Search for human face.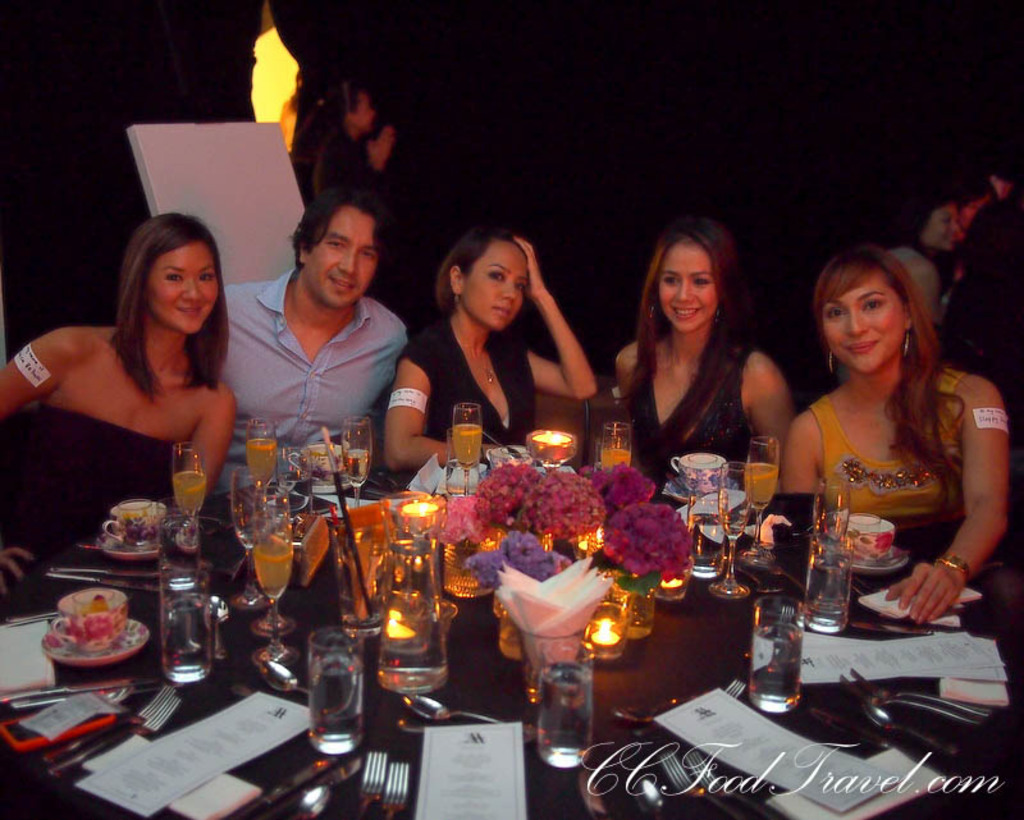
Found at <box>654,237,723,333</box>.
